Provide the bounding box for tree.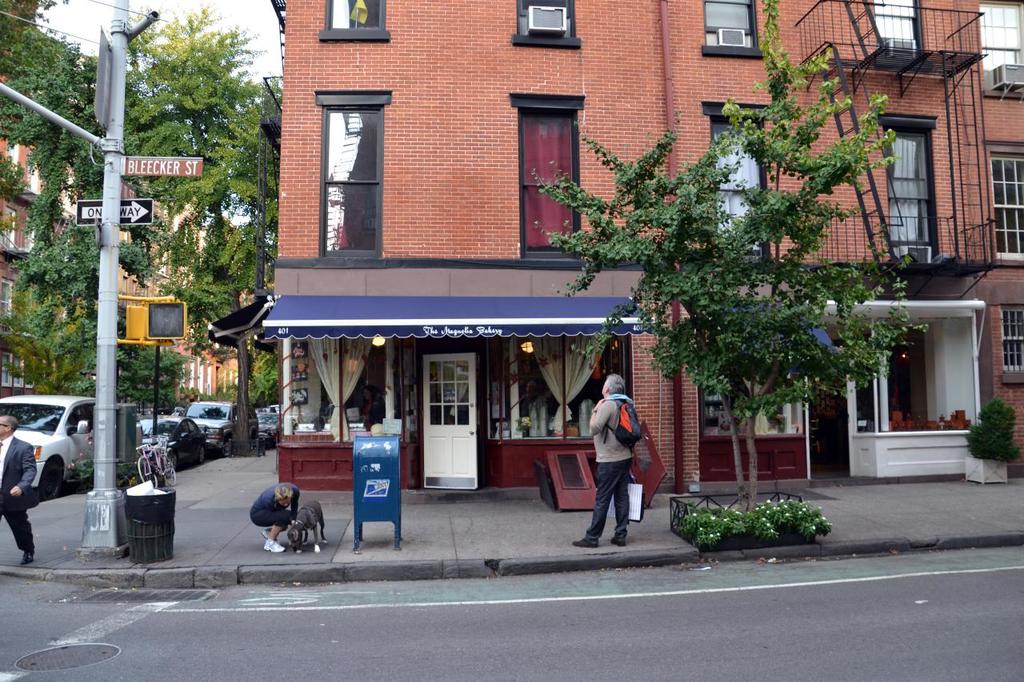
102:0:282:465.
